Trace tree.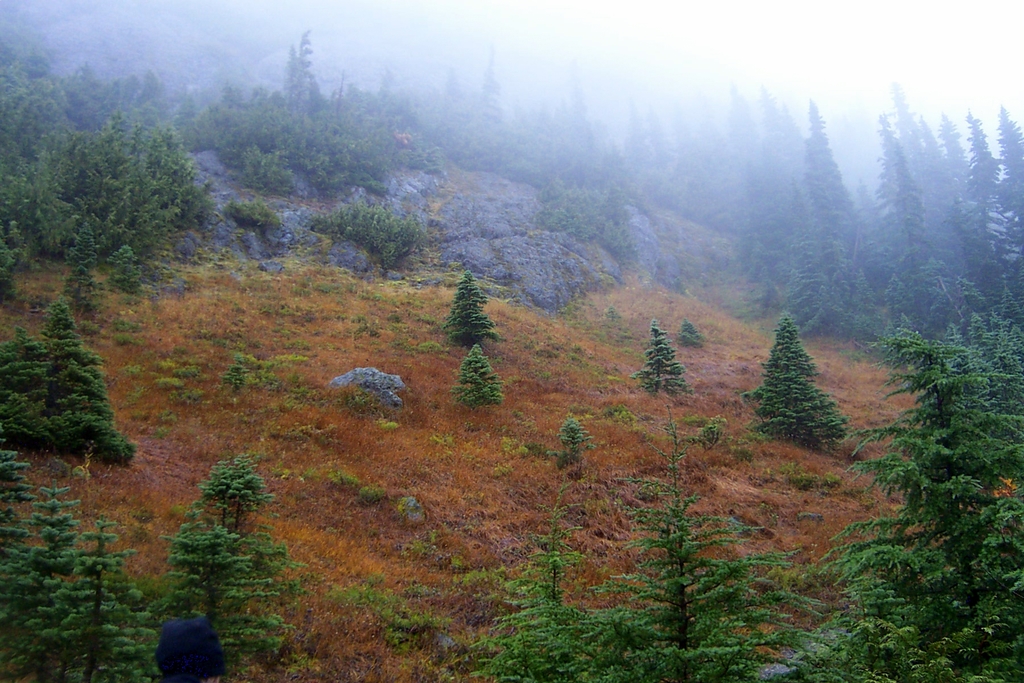
Traced to [436, 69, 461, 108].
